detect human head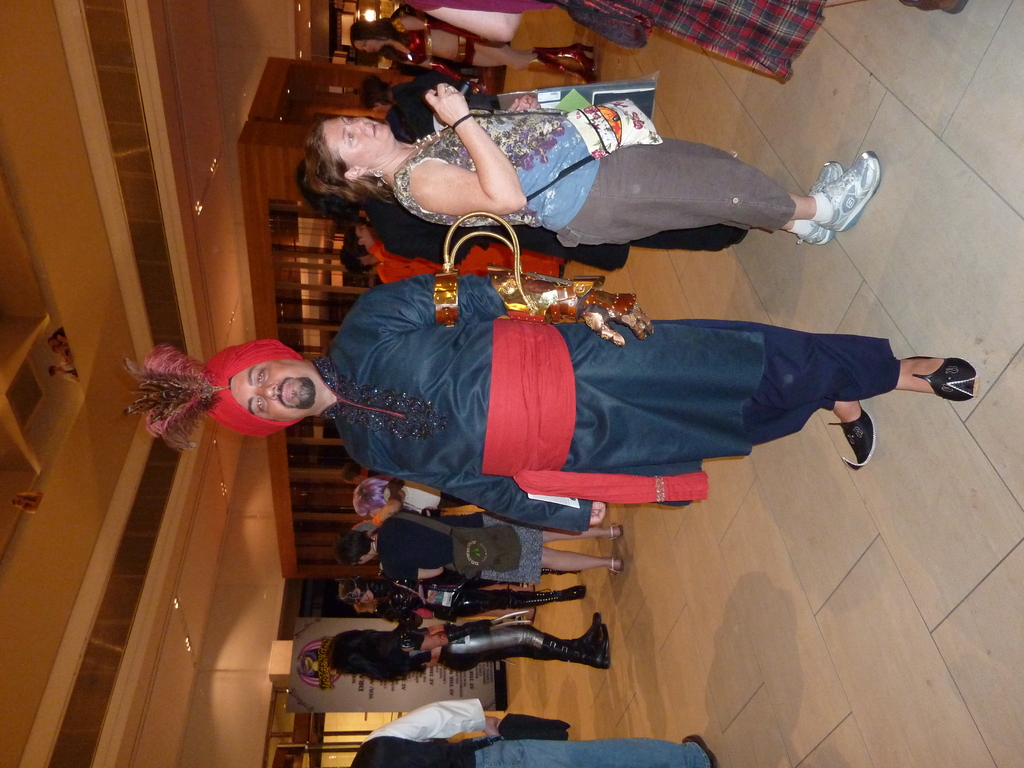
detection(293, 156, 372, 219)
